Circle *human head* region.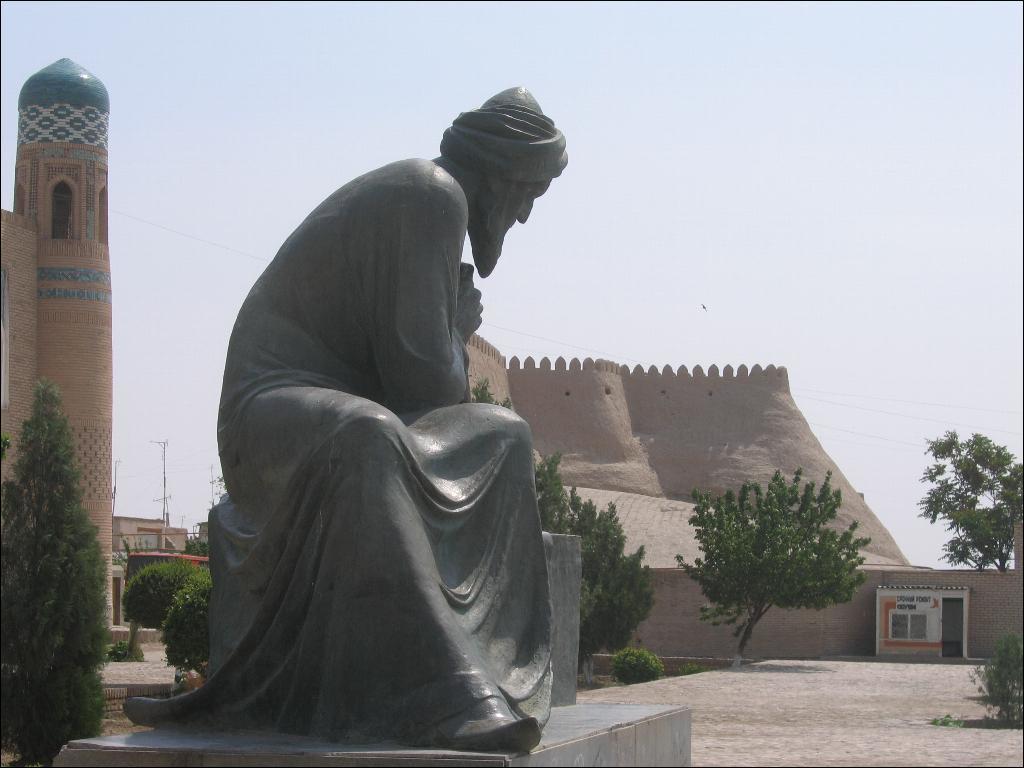
Region: crop(436, 84, 567, 257).
